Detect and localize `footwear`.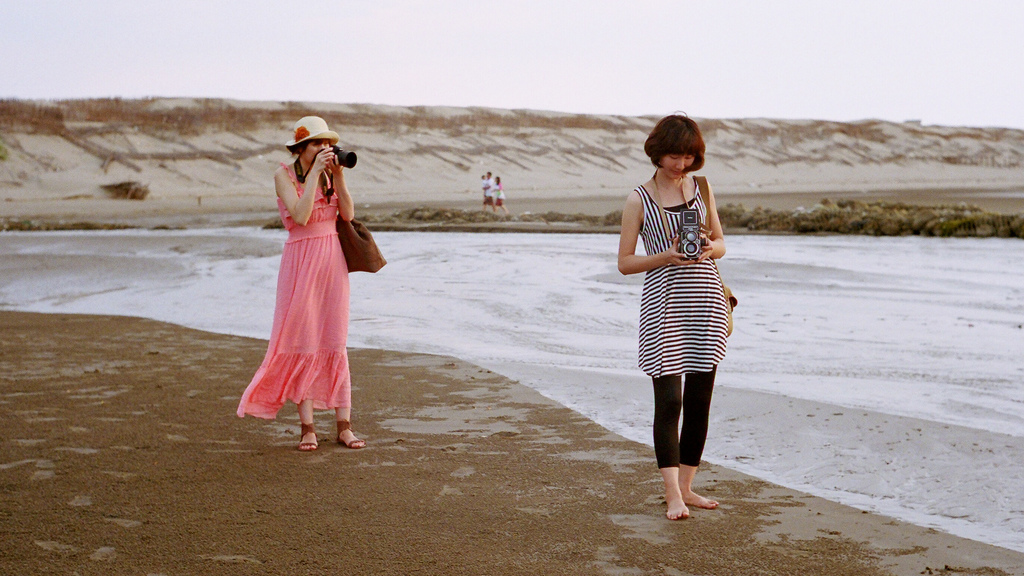
Localized at <region>335, 420, 364, 446</region>.
